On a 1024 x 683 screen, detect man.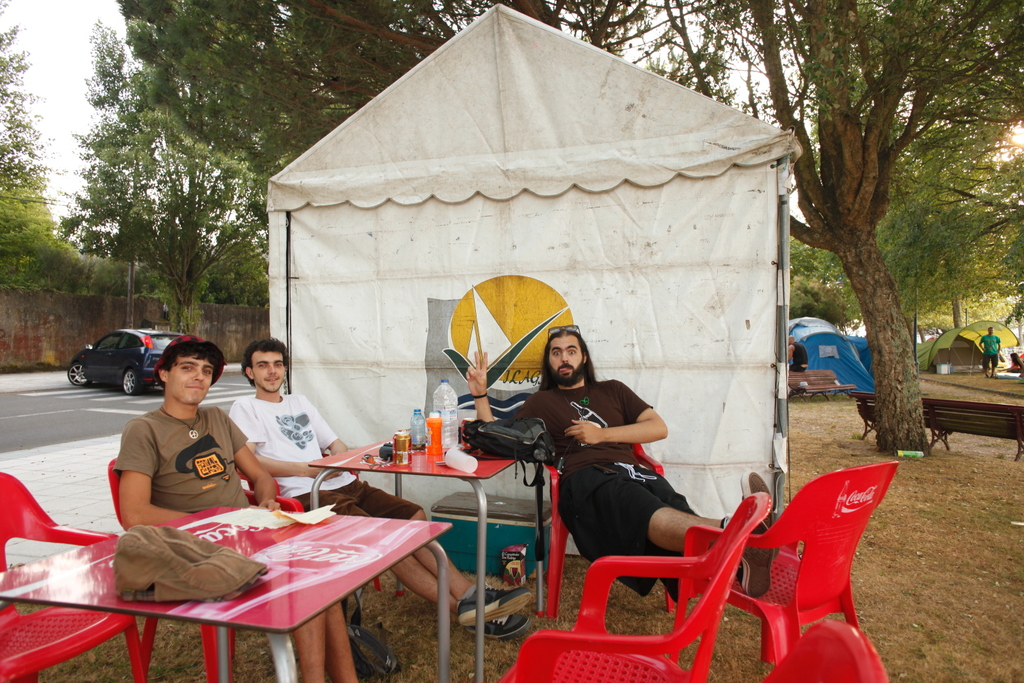
{"x1": 965, "y1": 321, "x2": 1004, "y2": 371}.
